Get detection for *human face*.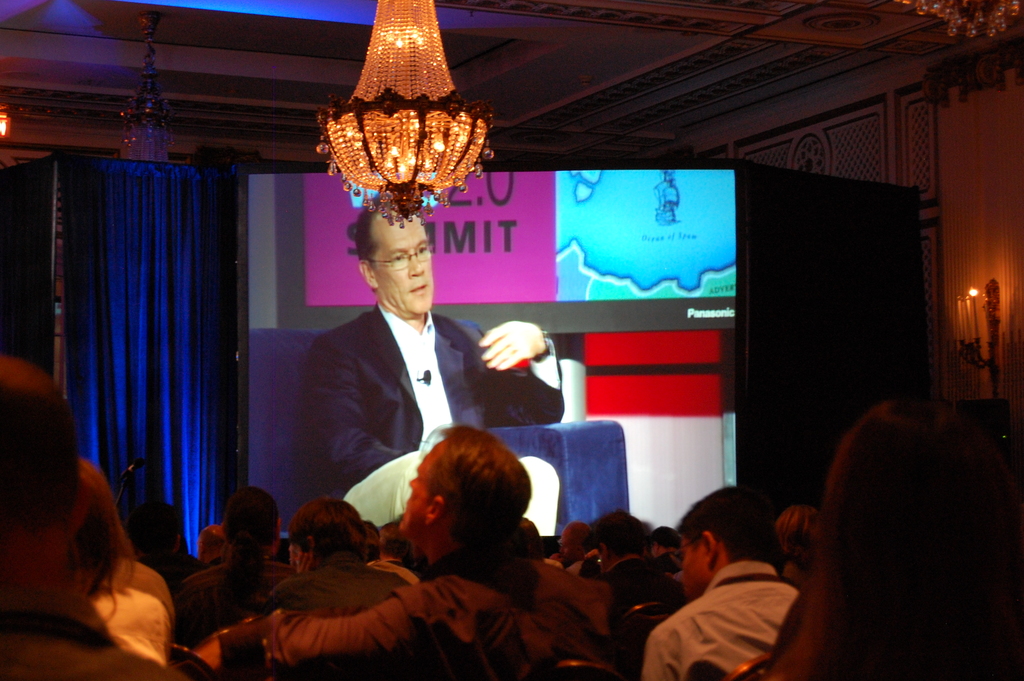
Detection: 399 438 447 539.
